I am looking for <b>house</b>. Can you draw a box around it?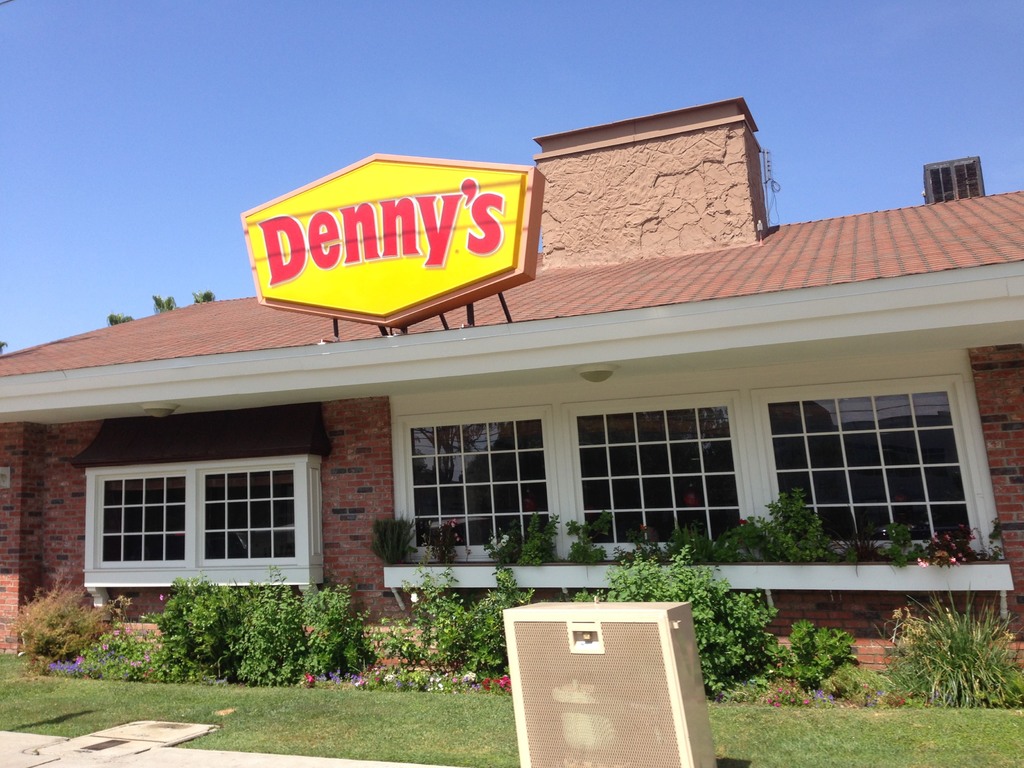
Sure, the bounding box is bbox(0, 92, 1023, 685).
